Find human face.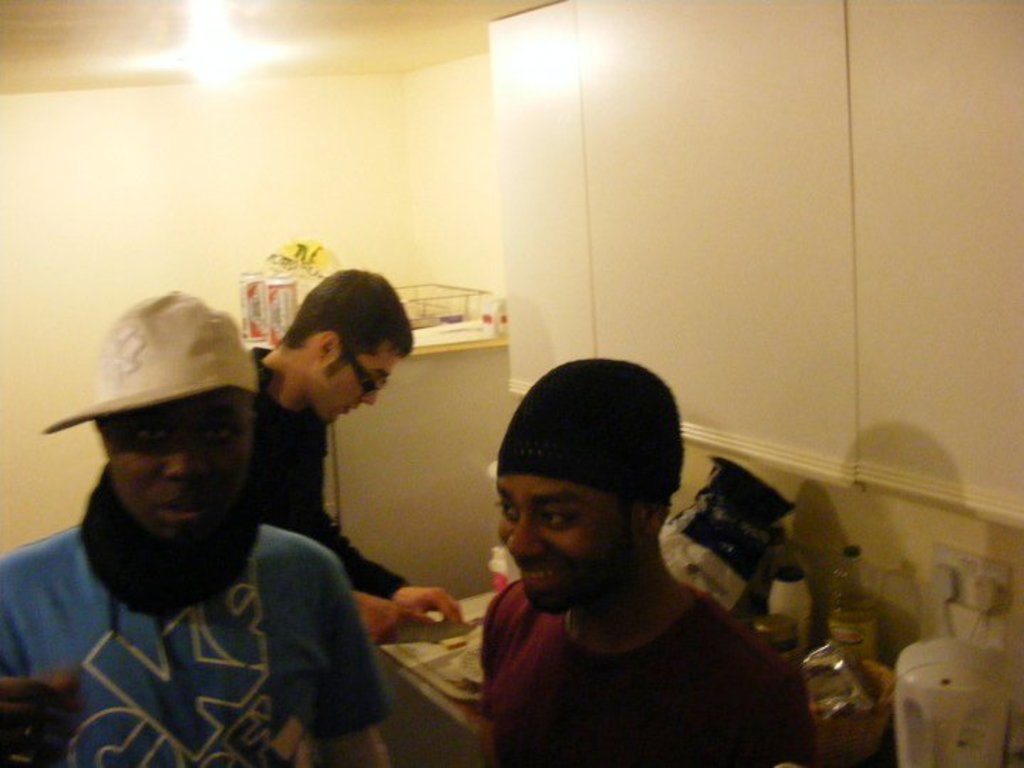
319/360/397/424.
